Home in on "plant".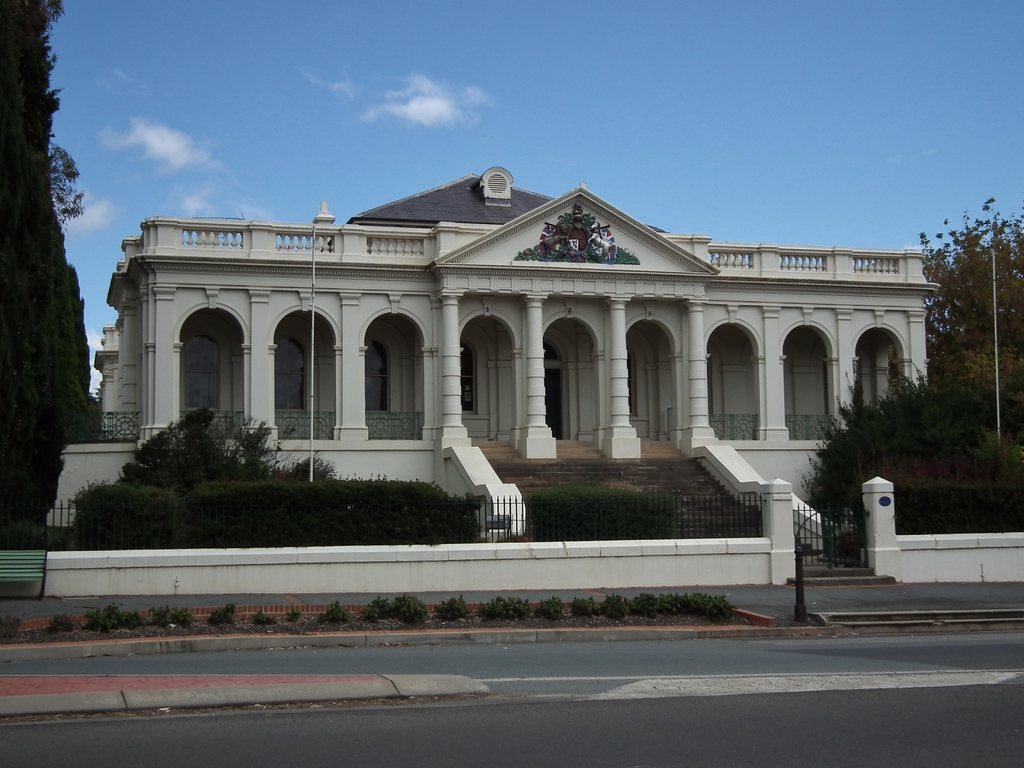
Homed in at [140,406,332,490].
